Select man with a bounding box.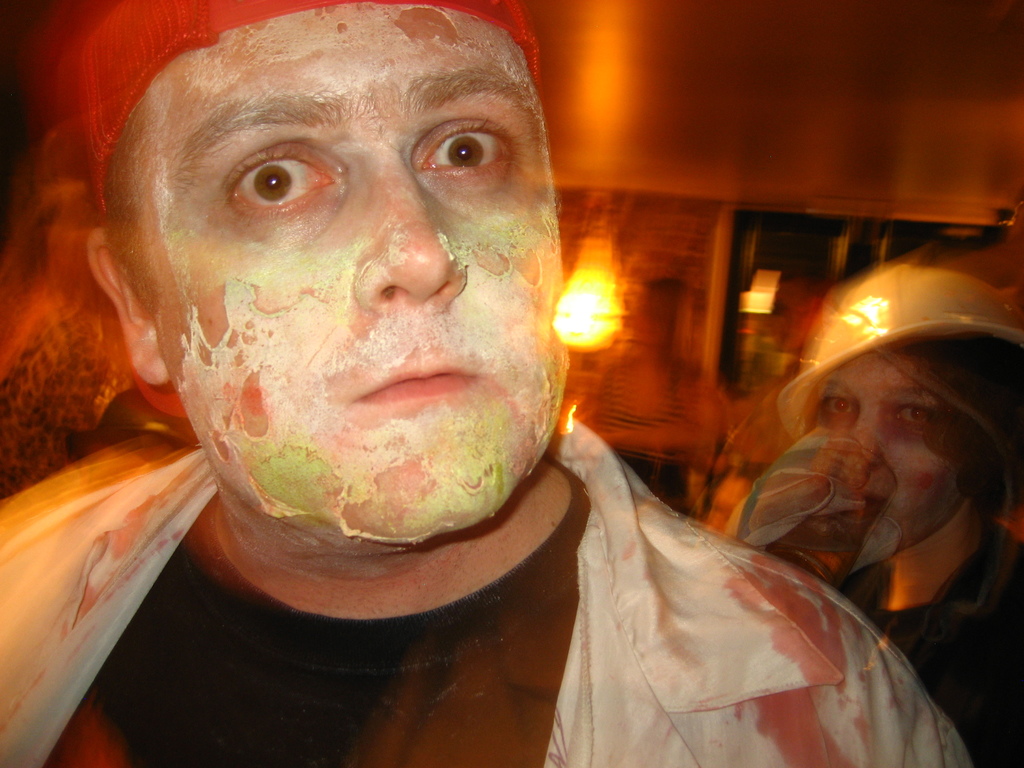
{"left": 0, "top": 0, "right": 970, "bottom": 767}.
